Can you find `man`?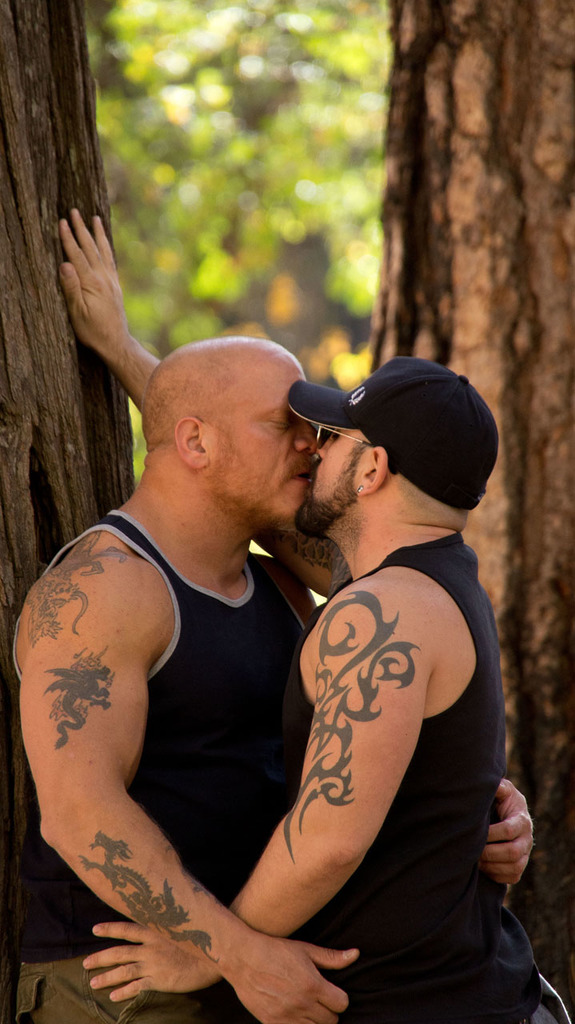
Yes, bounding box: select_region(58, 209, 570, 1023).
